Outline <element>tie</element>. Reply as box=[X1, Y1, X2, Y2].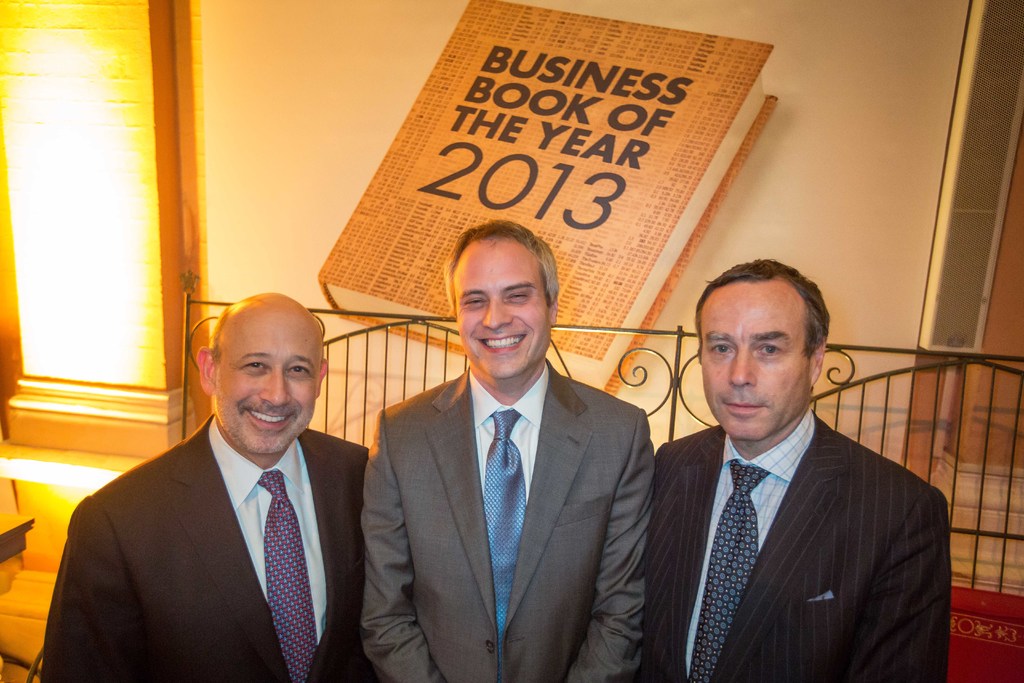
box=[687, 461, 773, 682].
